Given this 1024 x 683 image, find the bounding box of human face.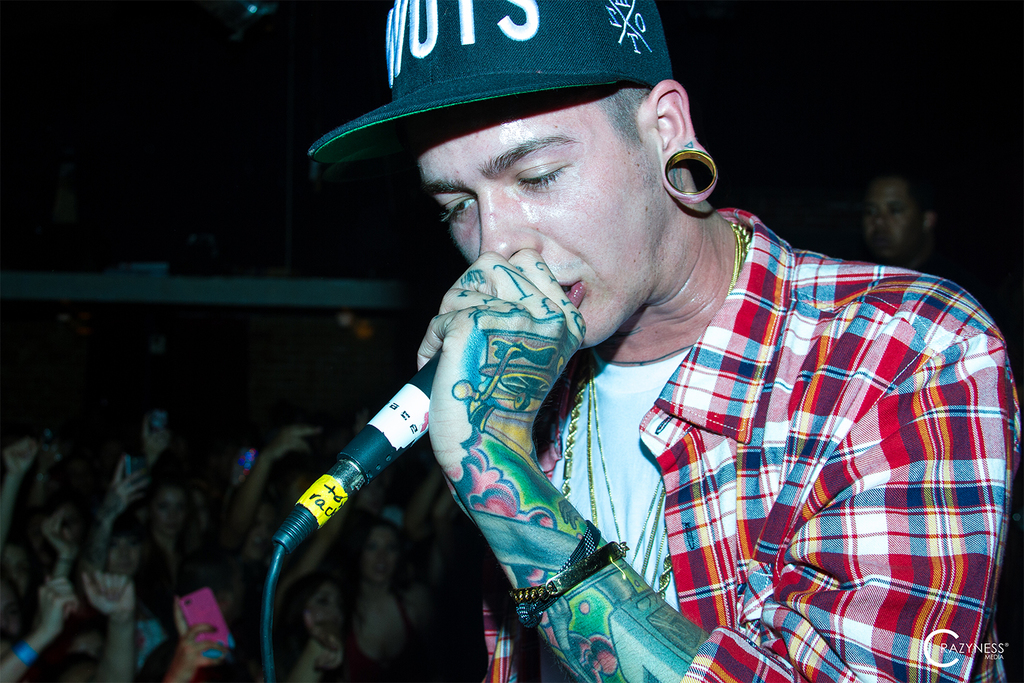
[100,528,142,585].
